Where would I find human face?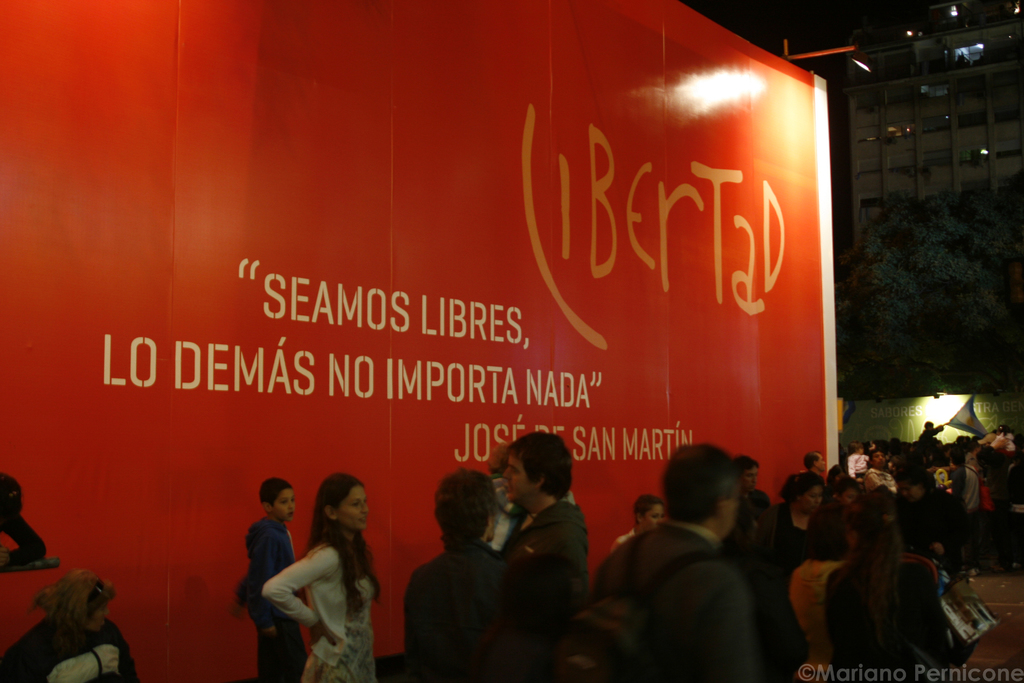
At bbox=(500, 455, 531, 502).
